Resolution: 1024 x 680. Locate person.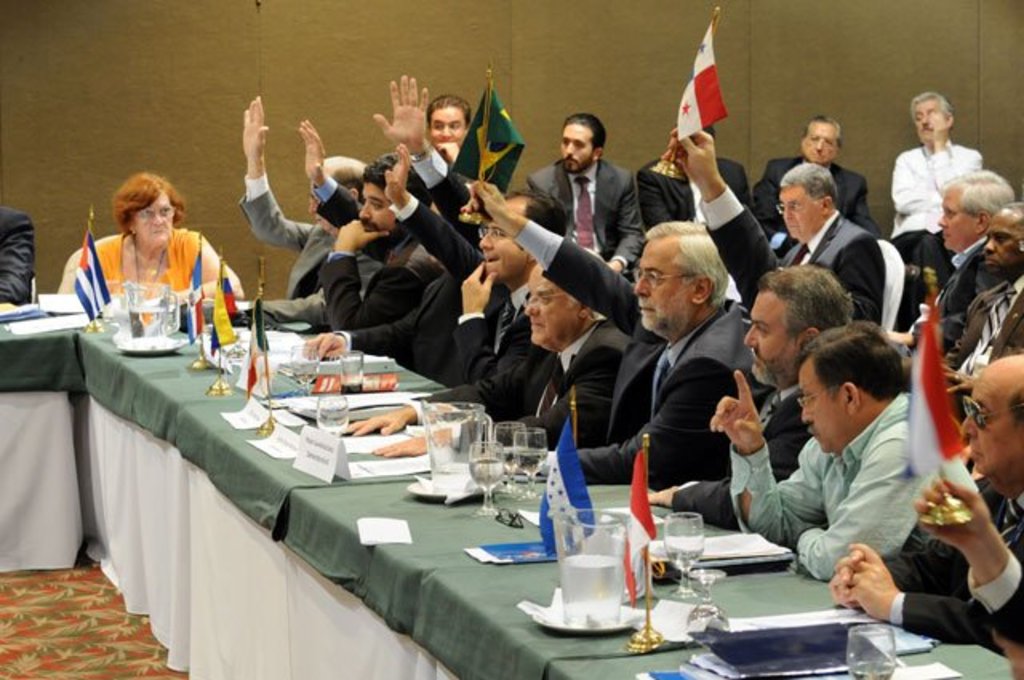
936/202/1022/418.
